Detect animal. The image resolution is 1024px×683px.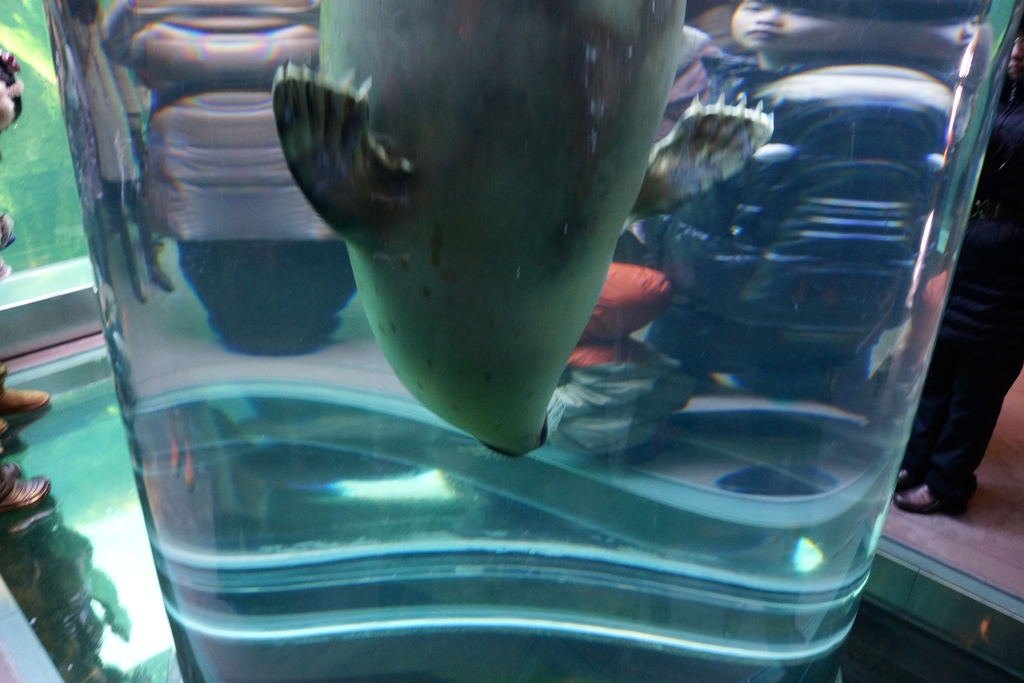
[259,0,766,460].
